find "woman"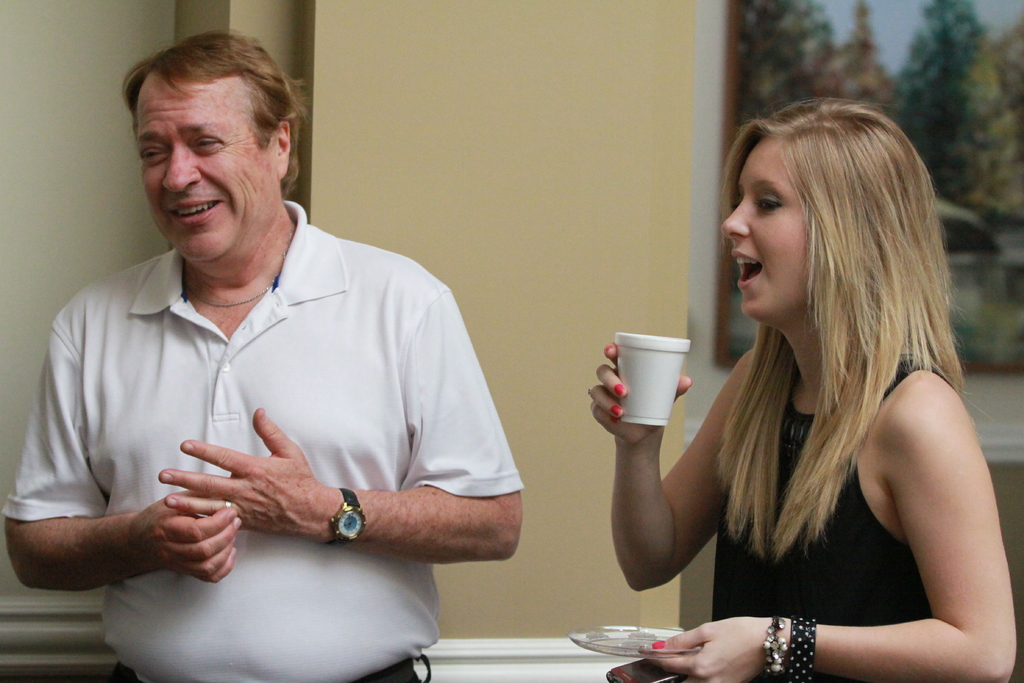
left=616, top=92, right=993, bottom=682
